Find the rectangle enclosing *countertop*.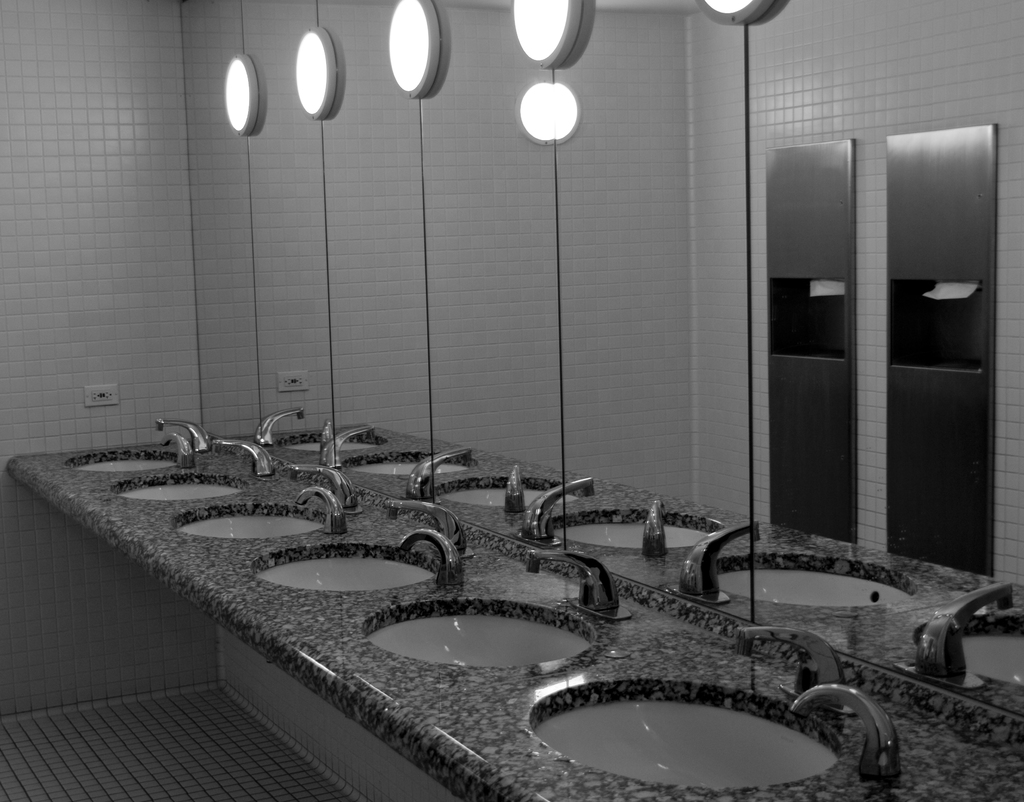
<box>5,441,1023,801</box>.
